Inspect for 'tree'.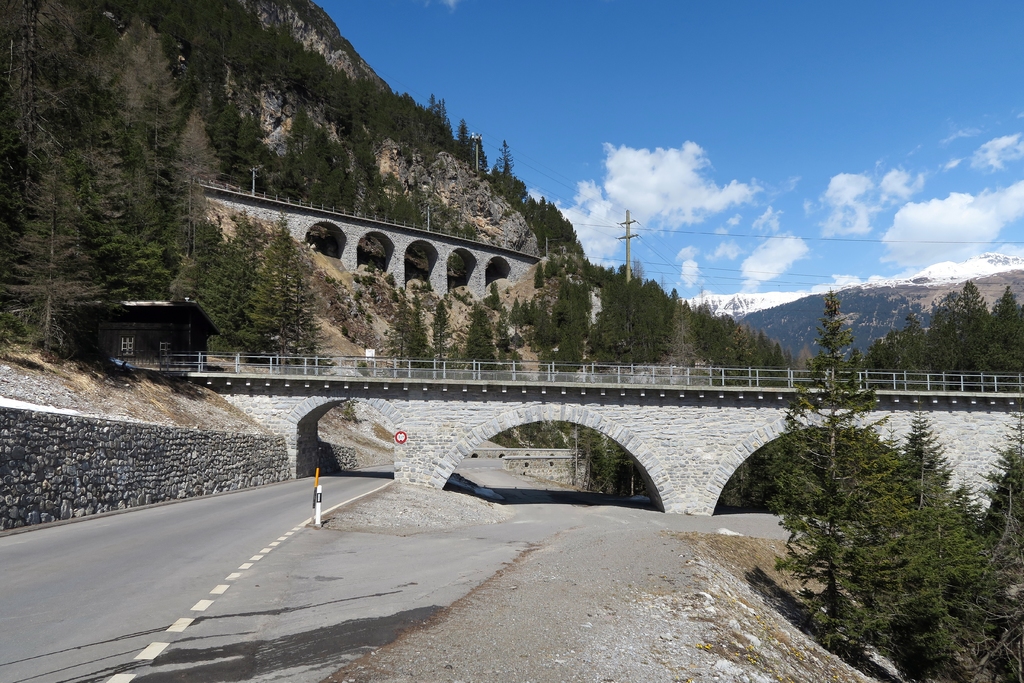
Inspection: x1=464, y1=299, x2=495, y2=371.
